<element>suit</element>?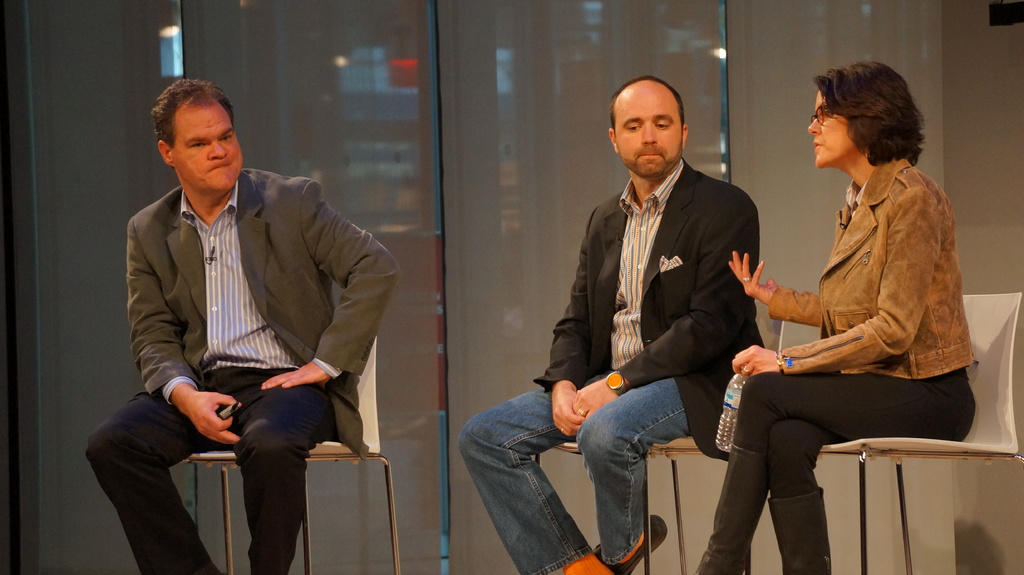
pyautogui.locateOnScreen(129, 162, 398, 453)
